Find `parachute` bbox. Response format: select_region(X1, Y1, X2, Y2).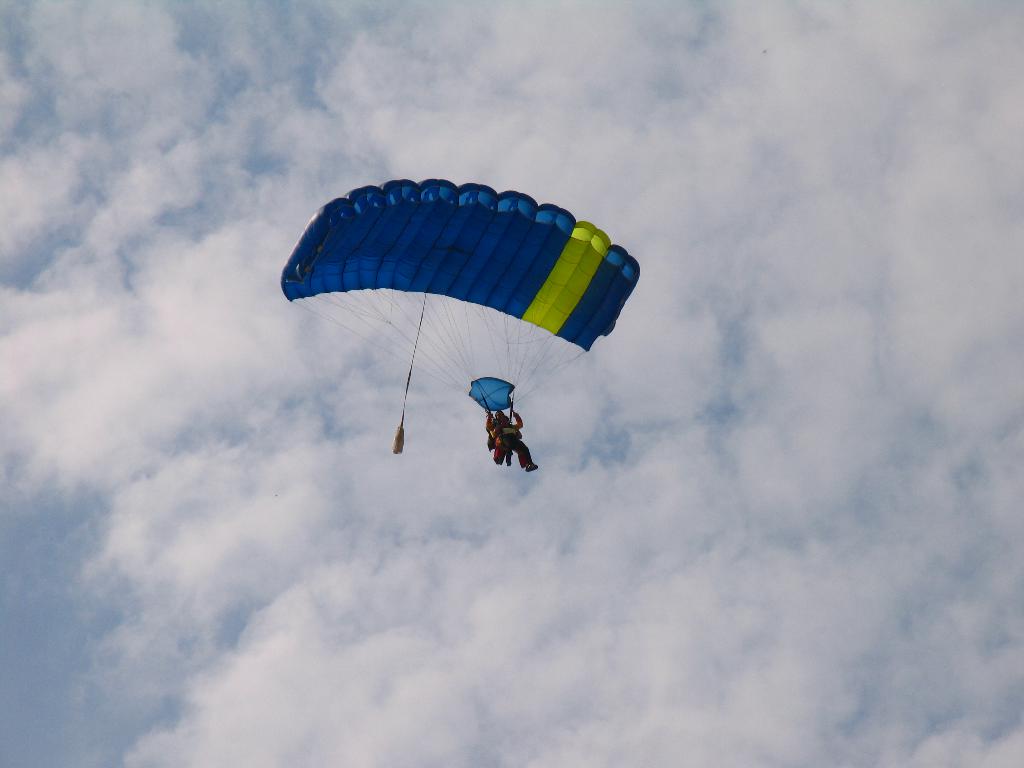
select_region(284, 179, 639, 415).
